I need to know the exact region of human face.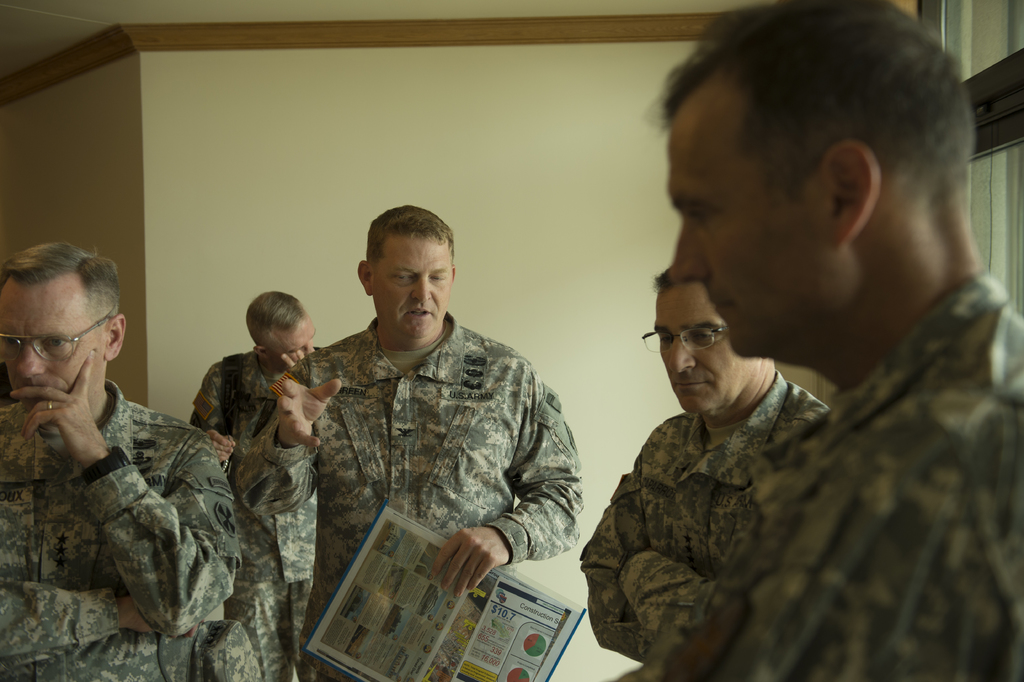
Region: BBox(0, 275, 104, 428).
